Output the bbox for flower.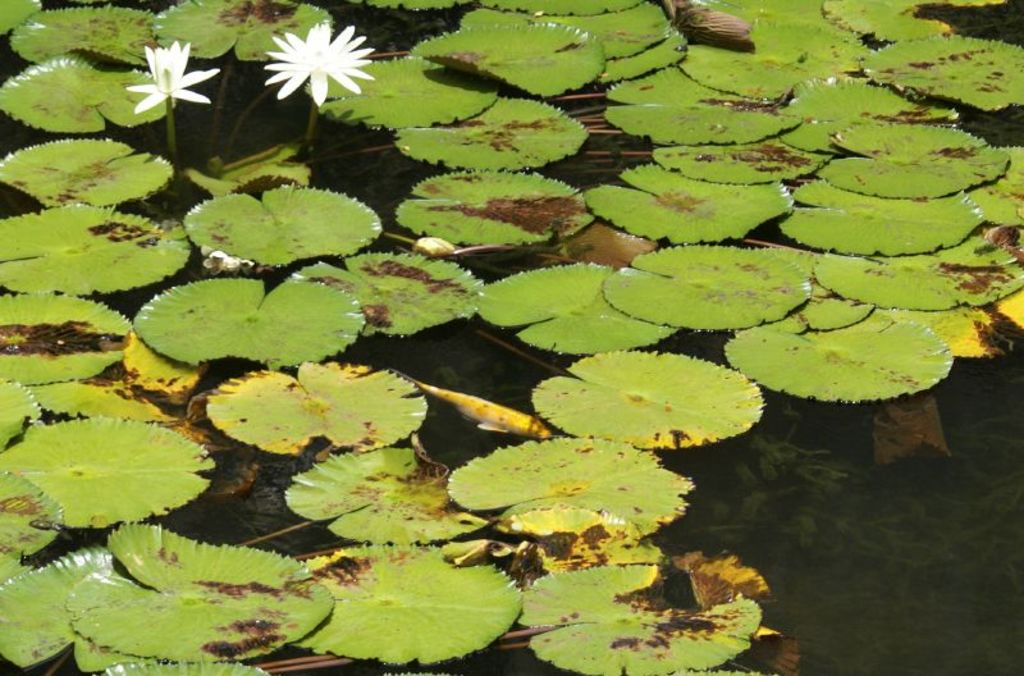
x1=122 y1=38 x2=223 y2=115.
